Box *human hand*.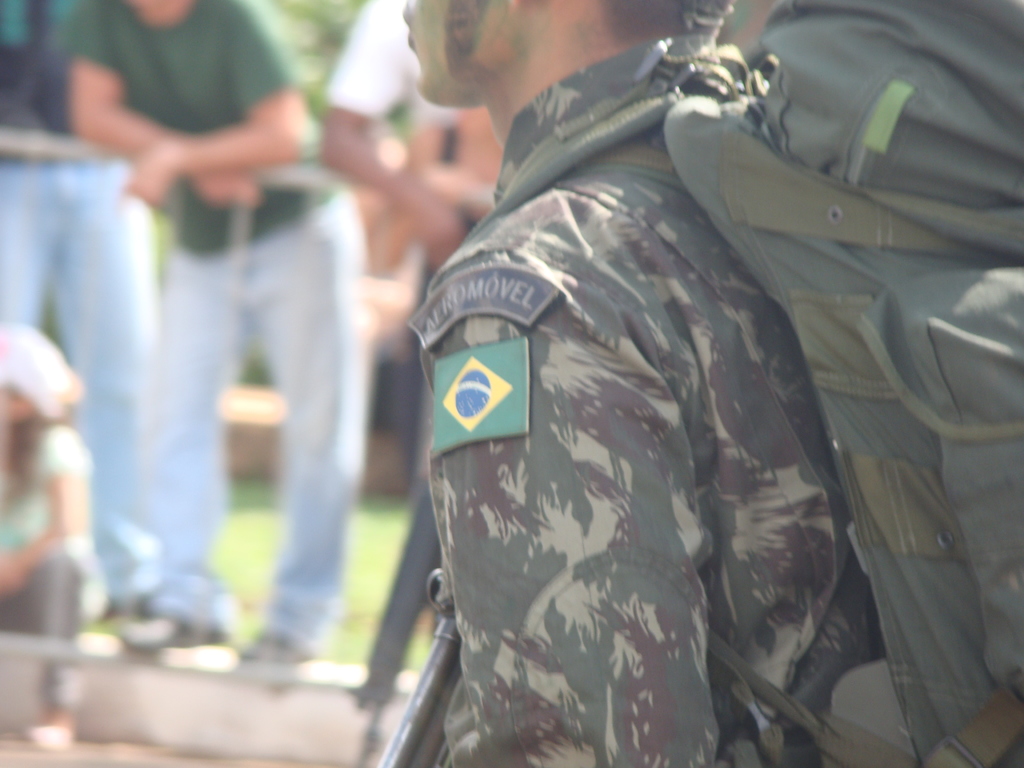
box(188, 173, 267, 213).
